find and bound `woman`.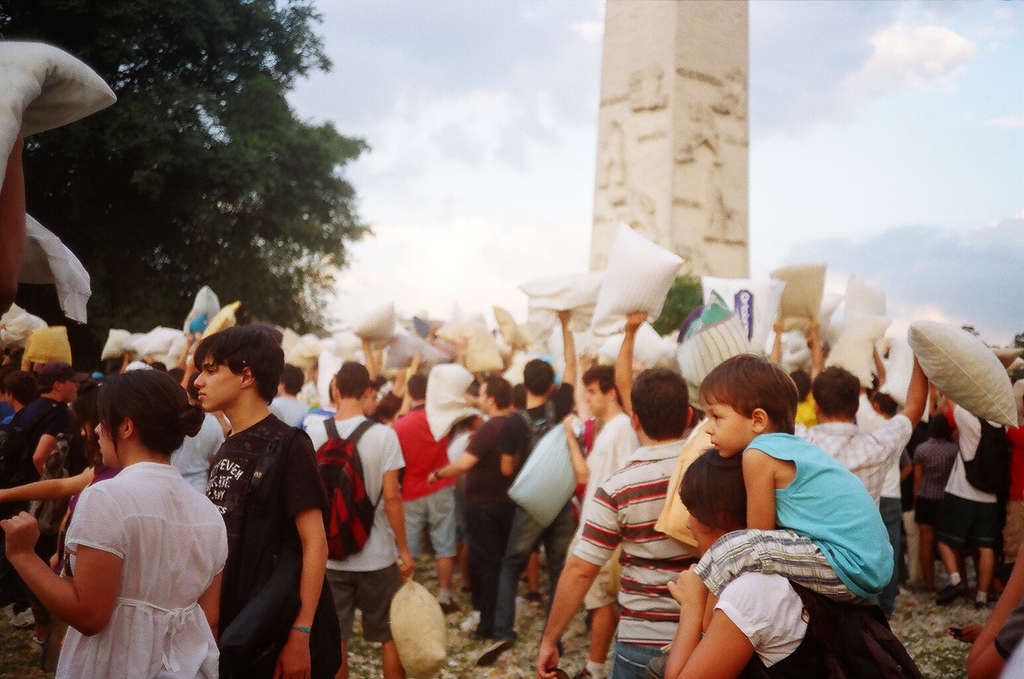
Bound: [46,357,245,675].
